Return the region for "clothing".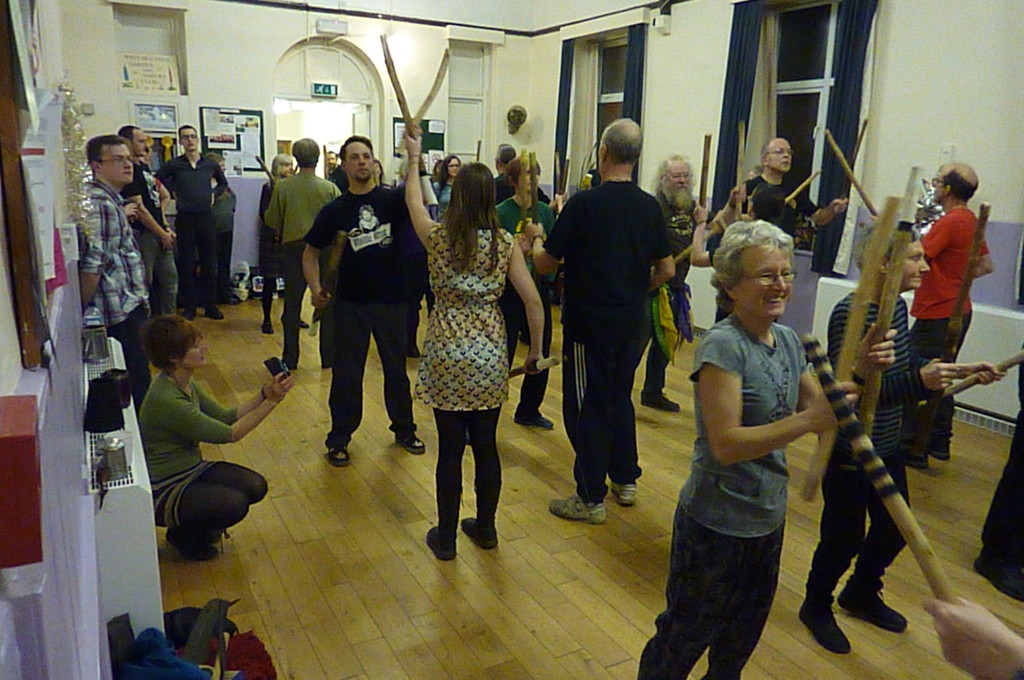
locate(976, 412, 1023, 596).
